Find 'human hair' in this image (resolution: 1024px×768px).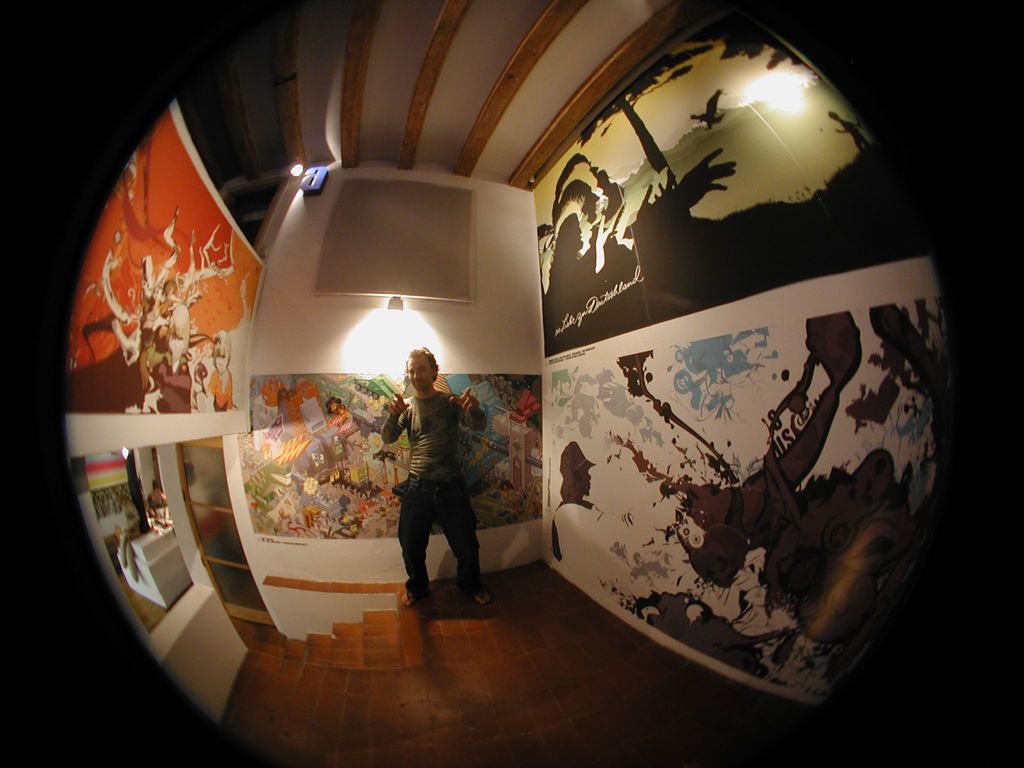
bbox=(550, 211, 576, 276).
